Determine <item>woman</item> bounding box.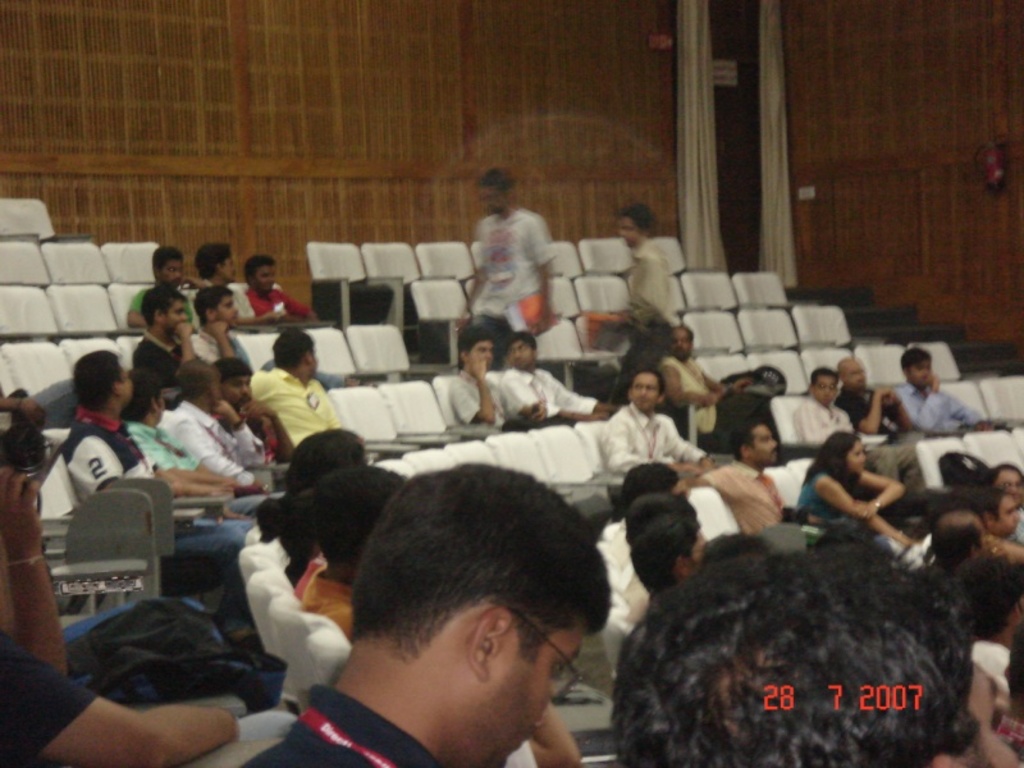
Determined: bbox=(118, 367, 259, 531).
